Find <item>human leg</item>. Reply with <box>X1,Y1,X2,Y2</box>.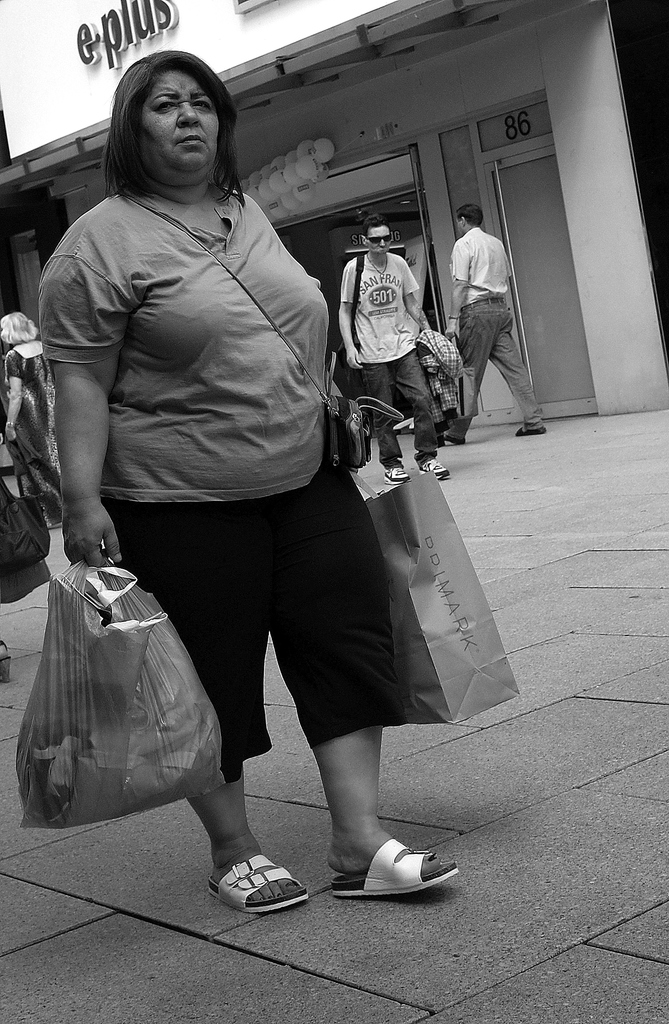
<box>388,323,458,485</box>.
